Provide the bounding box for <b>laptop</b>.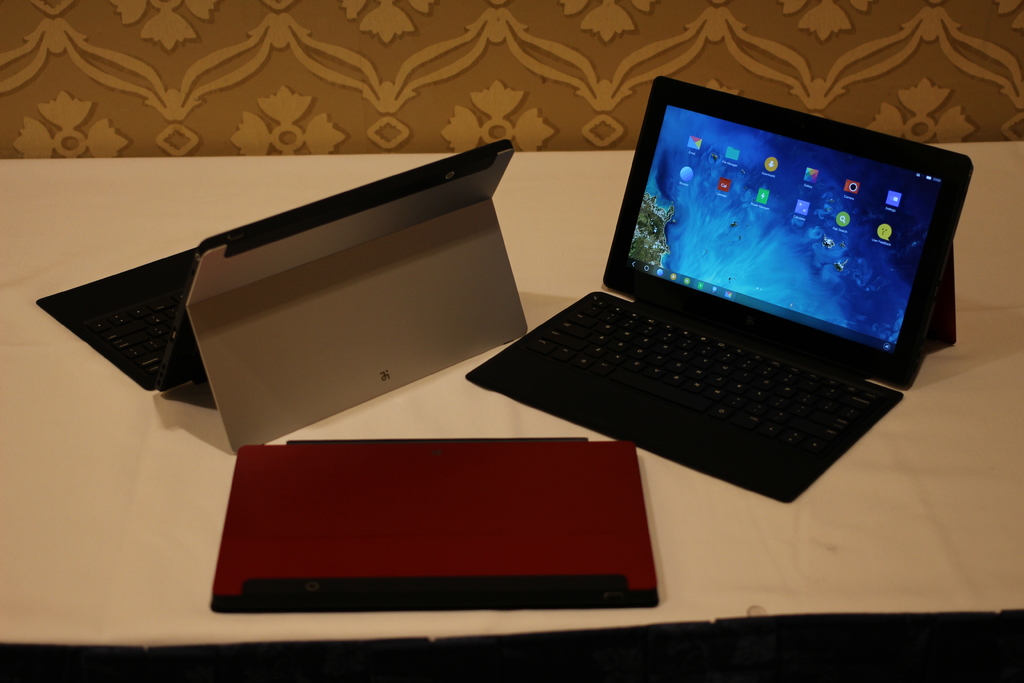
{"x1": 212, "y1": 438, "x2": 658, "y2": 609}.
